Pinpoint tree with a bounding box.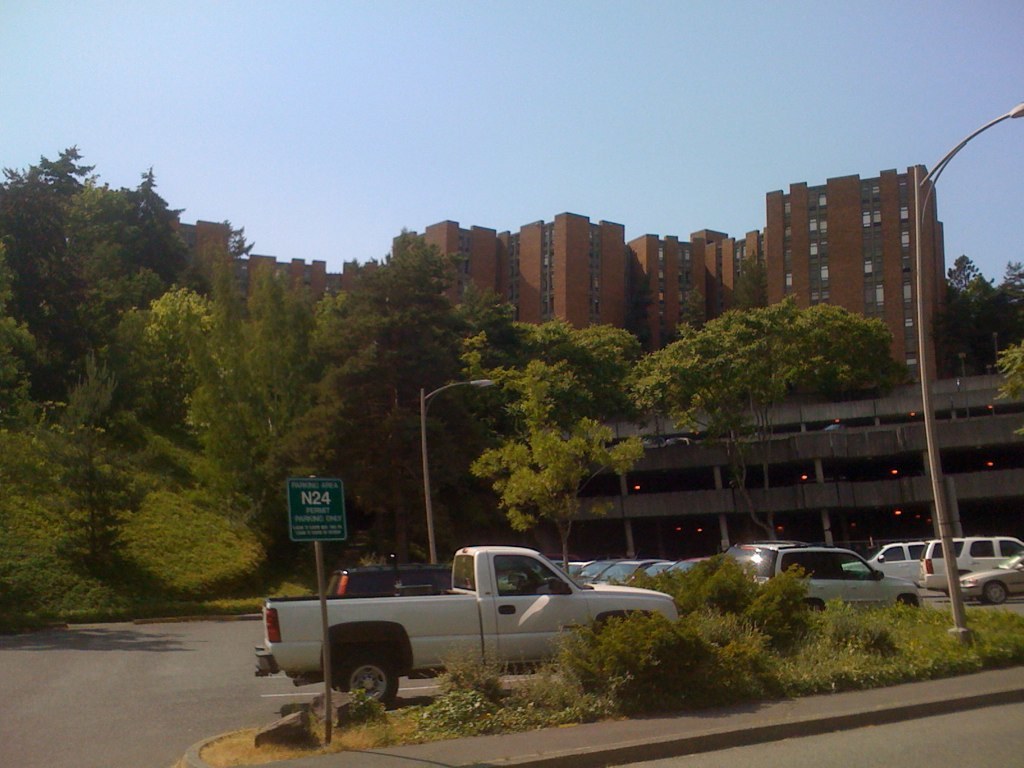
bbox(940, 257, 1023, 369).
